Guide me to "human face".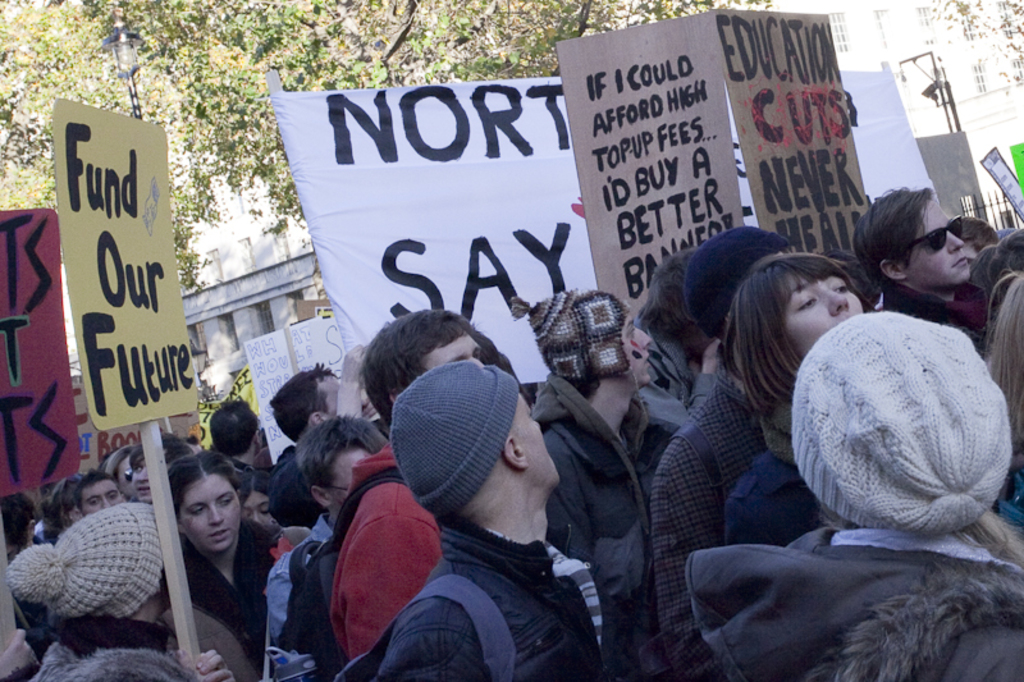
Guidance: <region>508, 393, 558, 491</region>.
